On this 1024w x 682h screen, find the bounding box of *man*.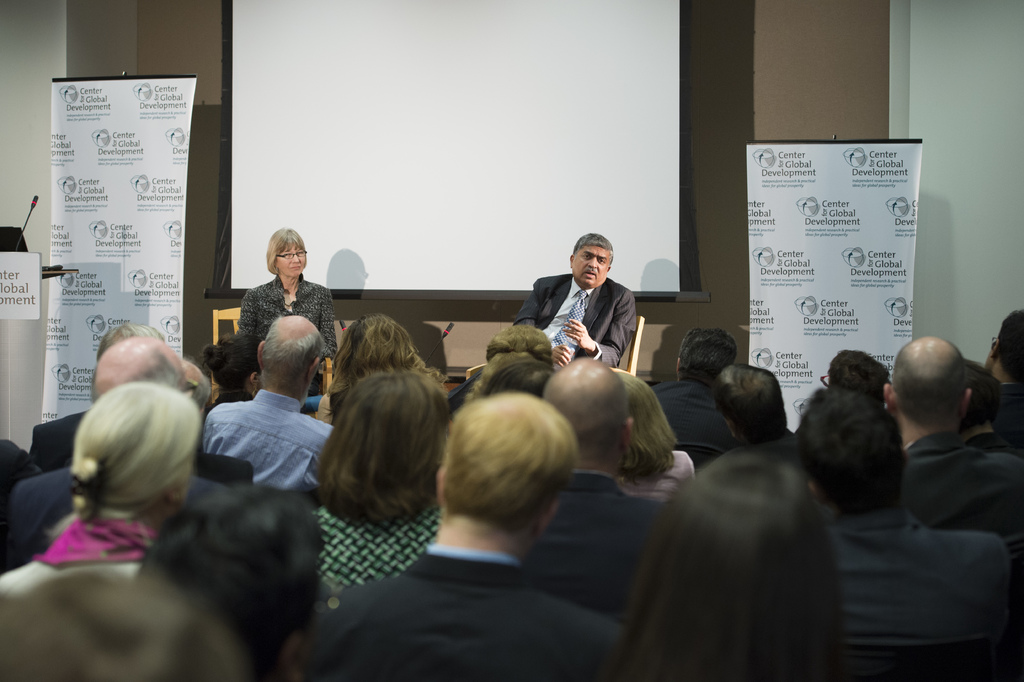
Bounding box: 812, 384, 1018, 681.
